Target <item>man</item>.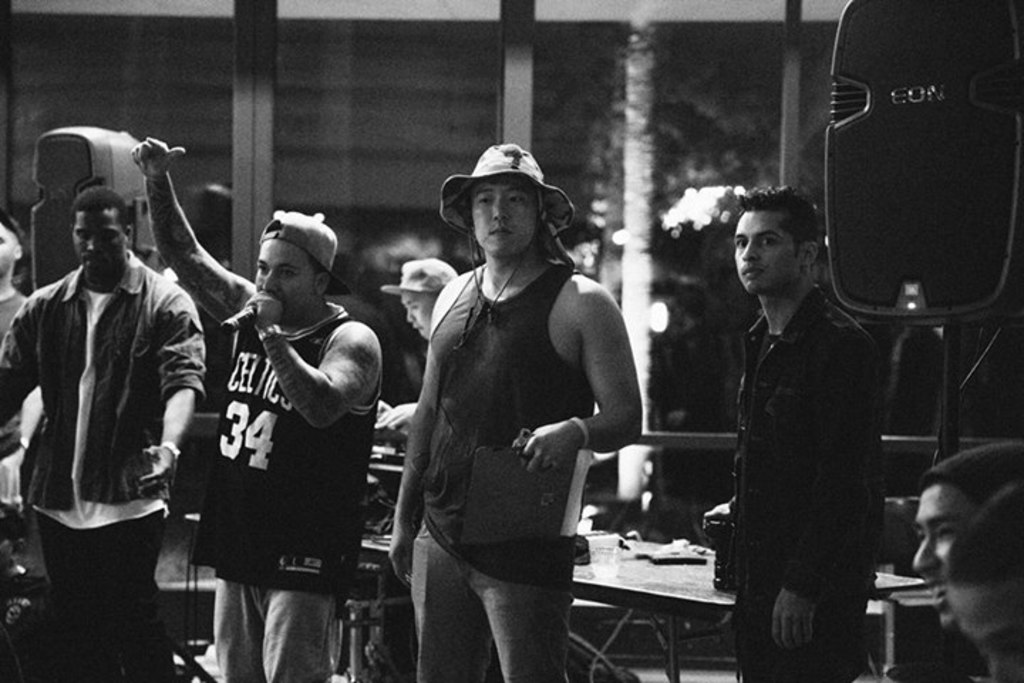
Target region: left=385, top=144, right=643, bottom=682.
